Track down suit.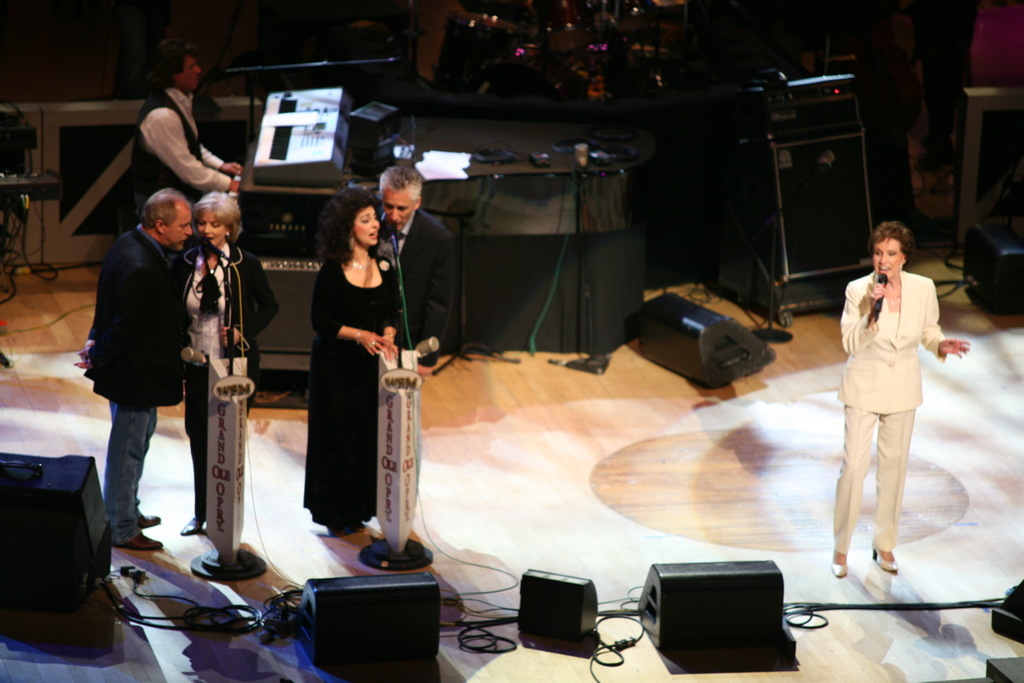
Tracked to pyautogui.locateOnScreen(833, 263, 946, 584).
